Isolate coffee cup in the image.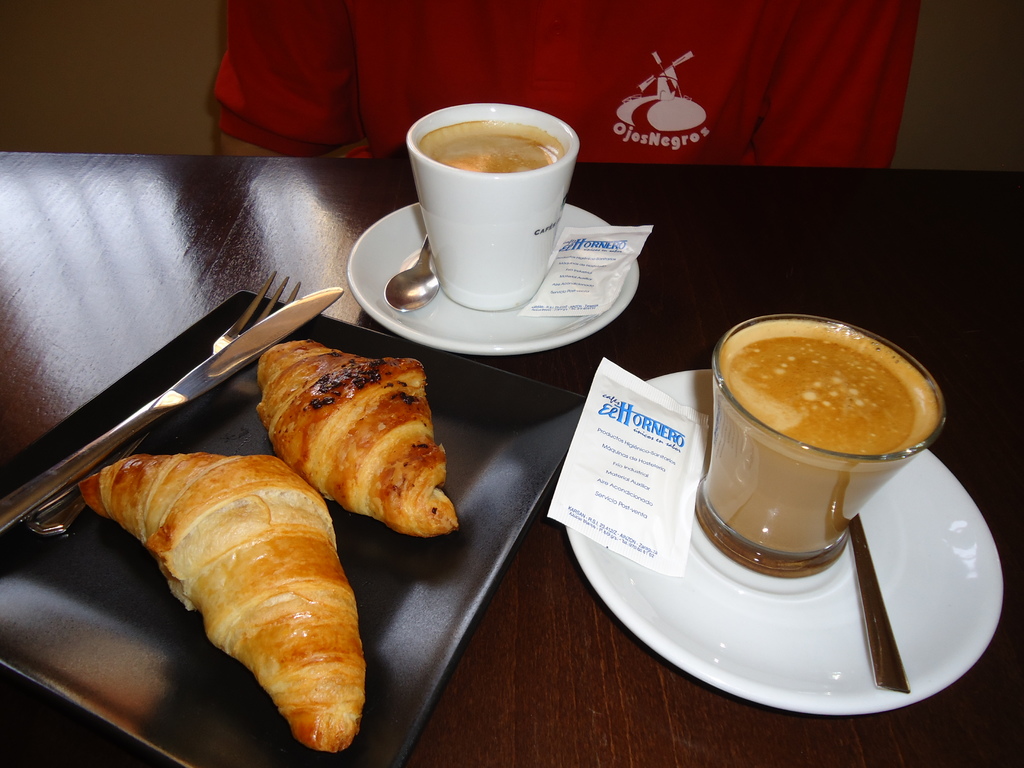
Isolated region: rect(691, 320, 945, 578).
